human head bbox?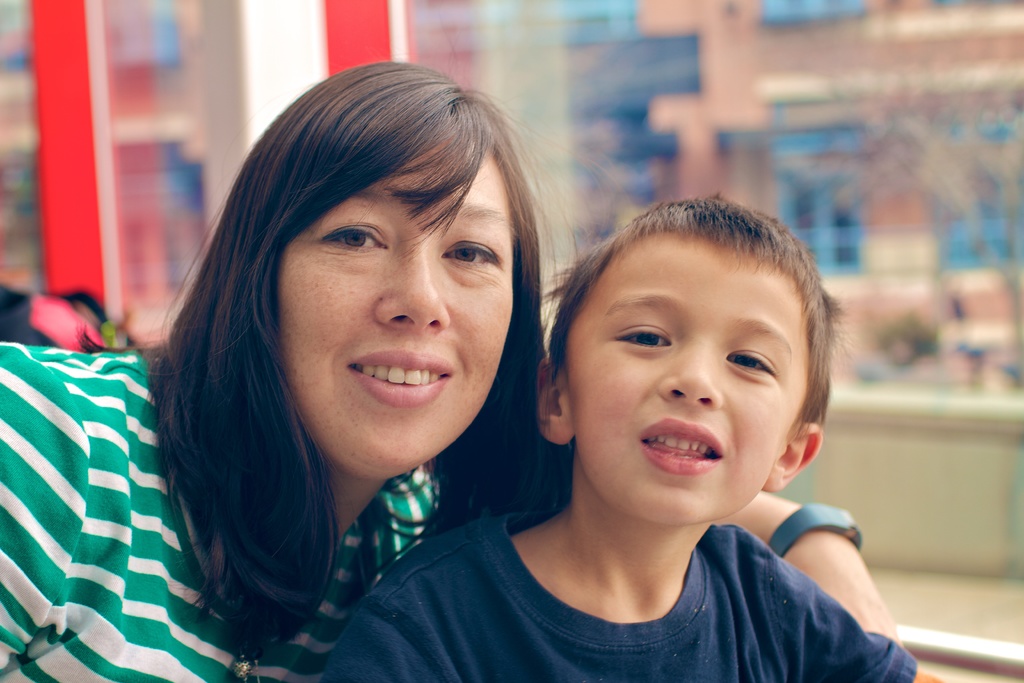
pyautogui.locateOnScreen(209, 58, 545, 483)
